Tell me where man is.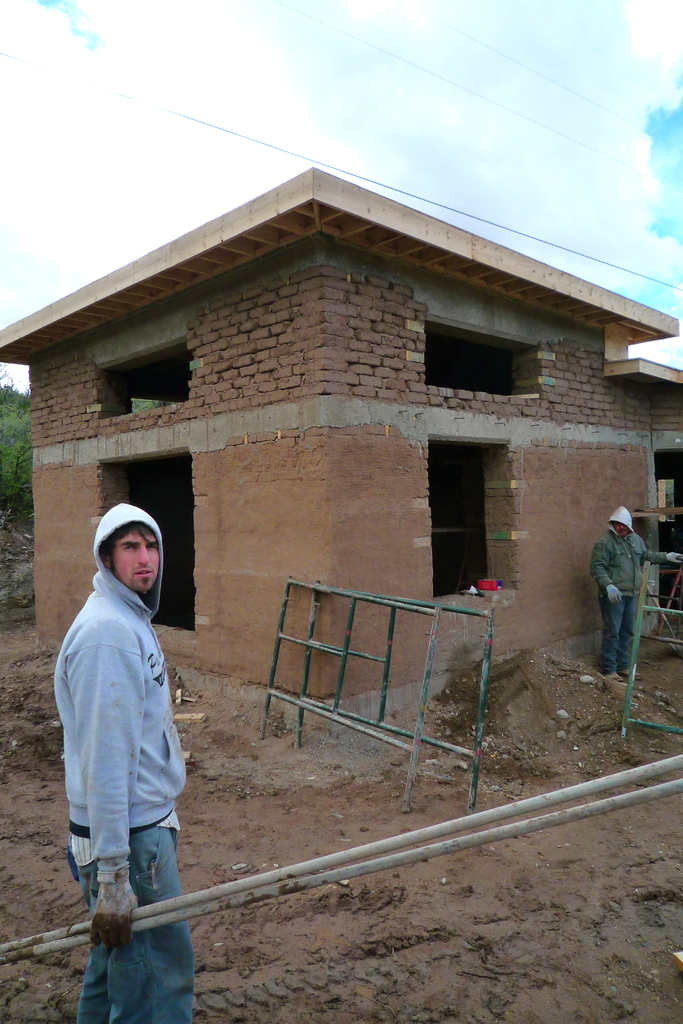
man is at bbox(588, 506, 682, 686).
